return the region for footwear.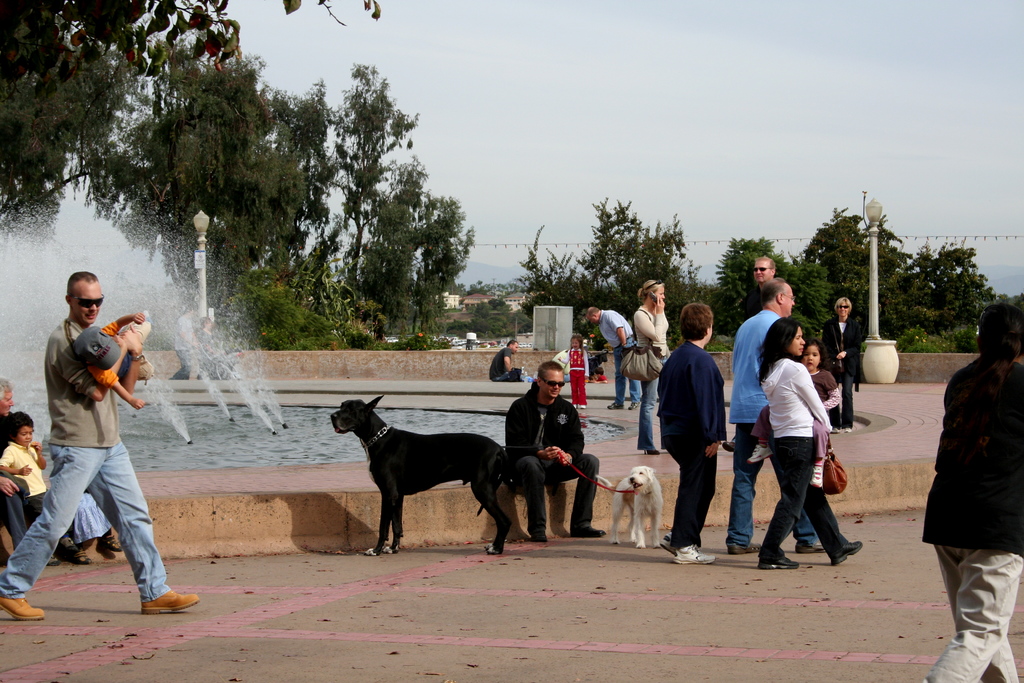
(x1=831, y1=427, x2=840, y2=434).
